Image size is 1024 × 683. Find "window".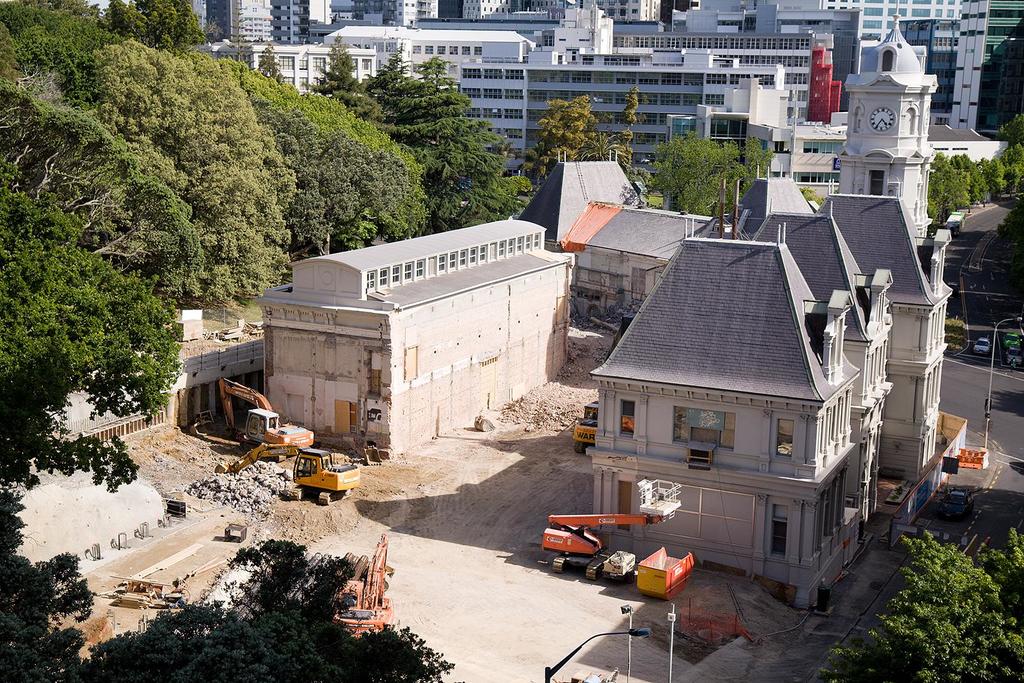
detection(364, 276, 373, 286).
